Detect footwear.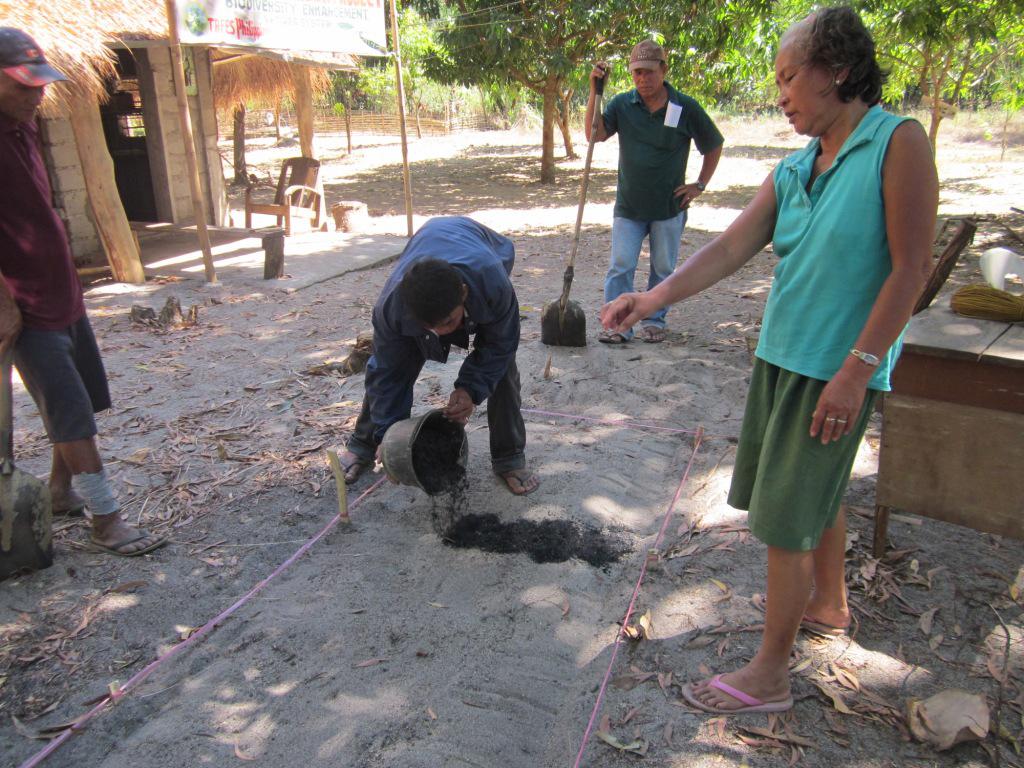
Detected at pyautogui.locateOnScreen(597, 325, 631, 346).
